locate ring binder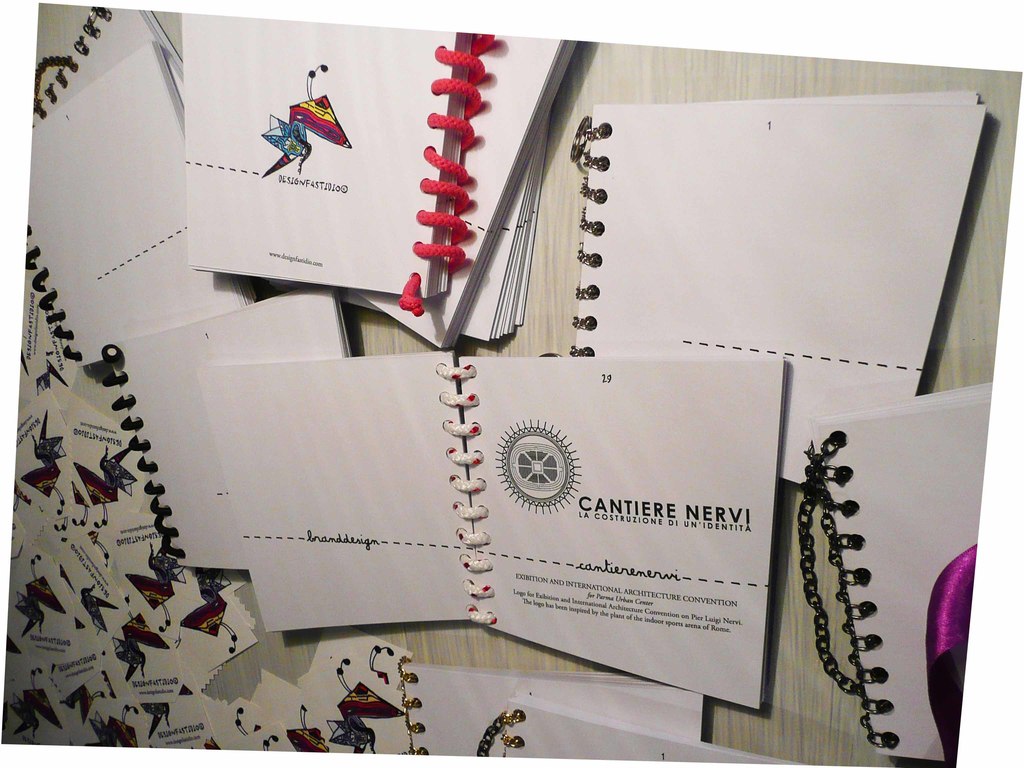
box=[796, 437, 894, 750]
